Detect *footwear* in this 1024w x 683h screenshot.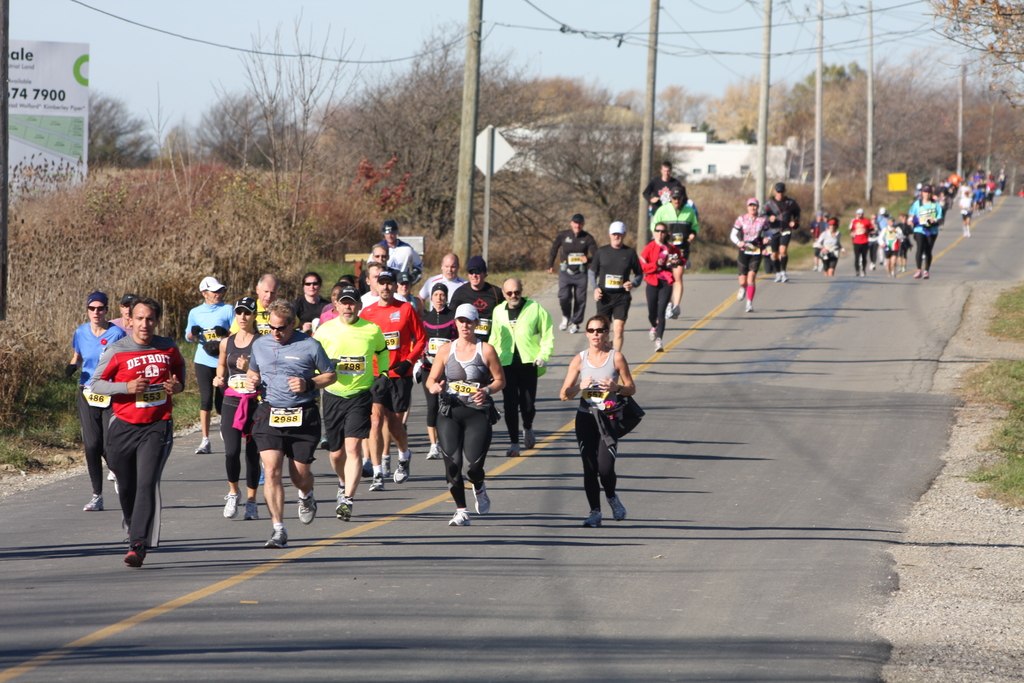
Detection: {"left": 450, "top": 507, "right": 472, "bottom": 527}.
